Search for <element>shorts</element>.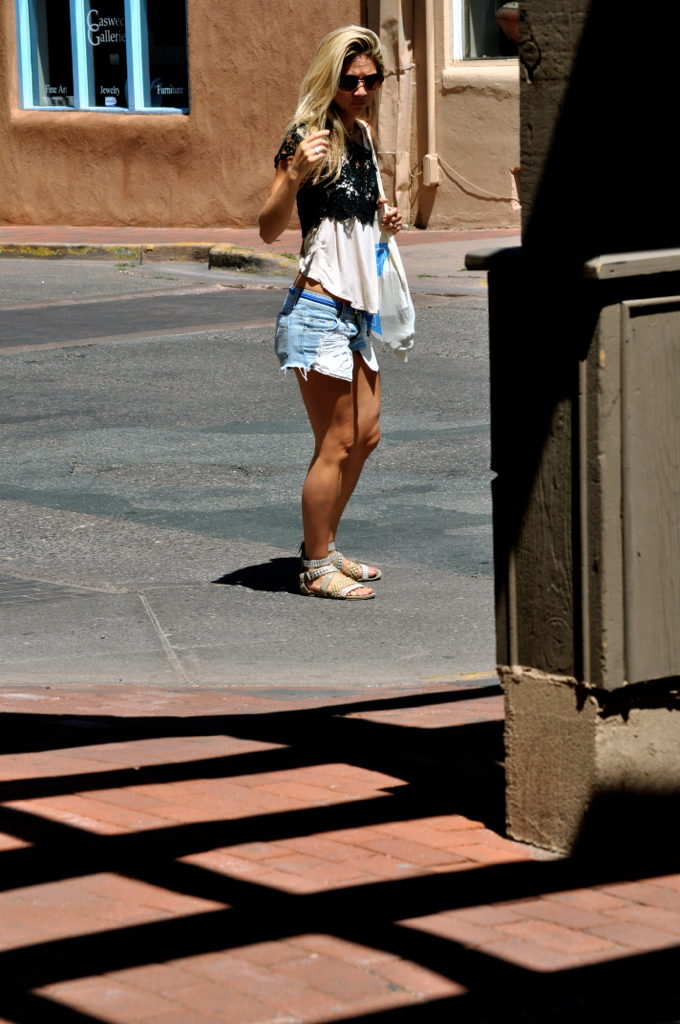
Found at <bbox>274, 312, 401, 367</bbox>.
